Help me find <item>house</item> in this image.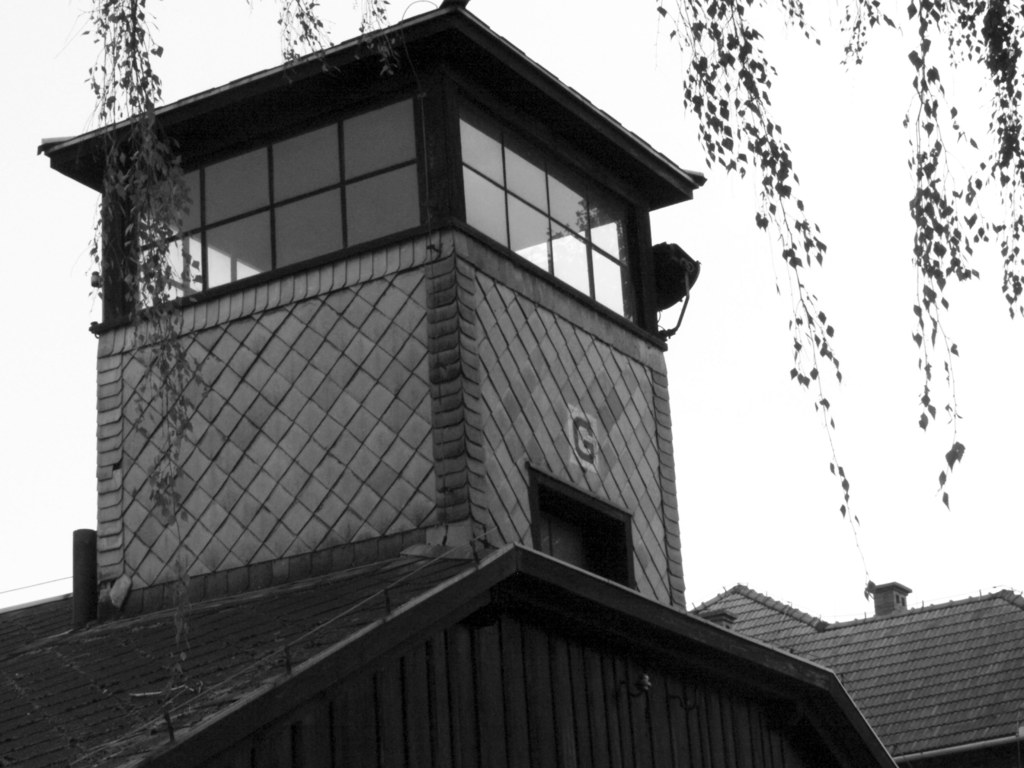
Found it: (left=0, top=0, right=1023, bottom=767).
